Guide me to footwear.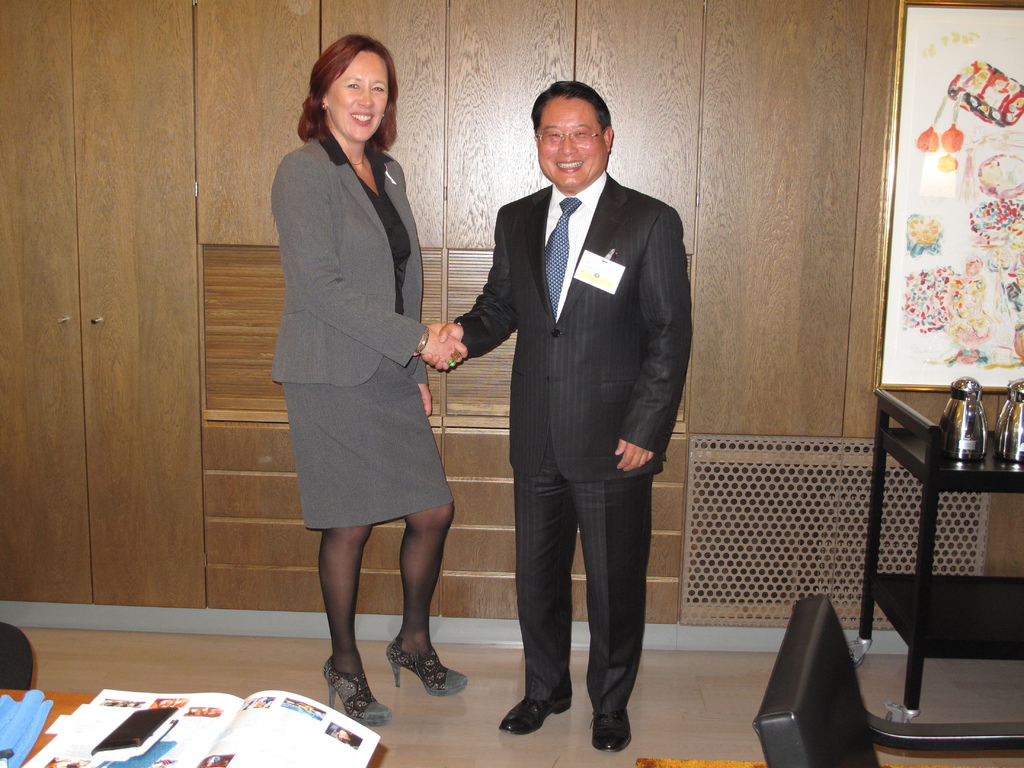
Guidance: {"left": 383, "top": 640, "right": 472, "bottom": 698}.
